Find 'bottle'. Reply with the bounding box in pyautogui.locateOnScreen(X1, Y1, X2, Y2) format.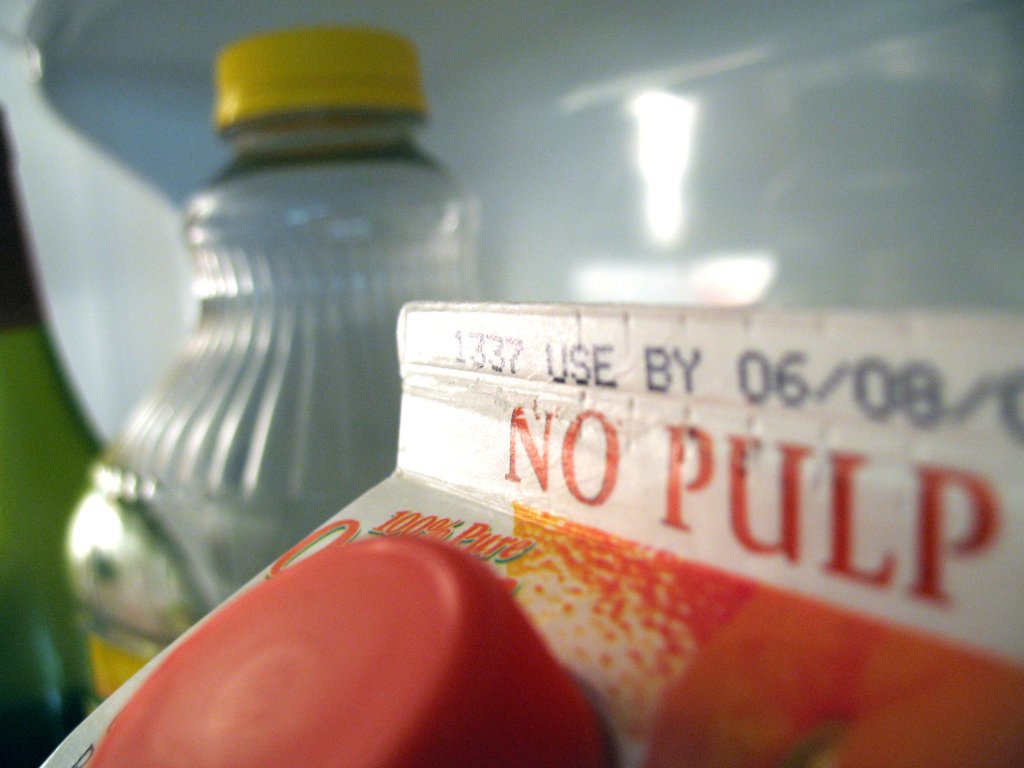
pyautogui.locateOnScreen(63, 25, 484, 711).
